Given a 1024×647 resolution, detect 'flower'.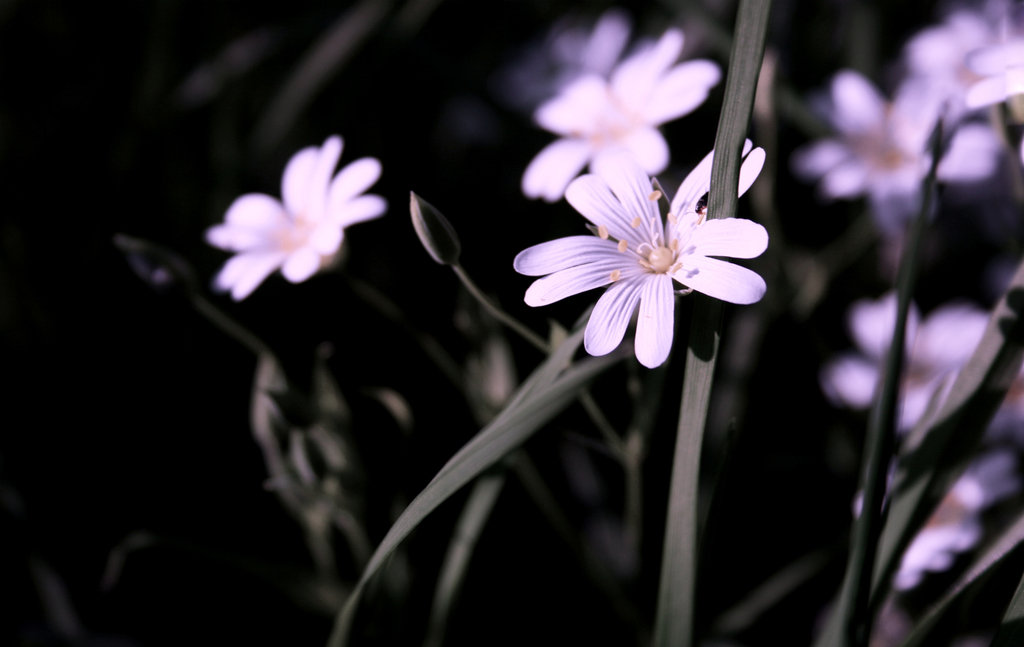
[left=527, top=165, right=774, bottom=357].
